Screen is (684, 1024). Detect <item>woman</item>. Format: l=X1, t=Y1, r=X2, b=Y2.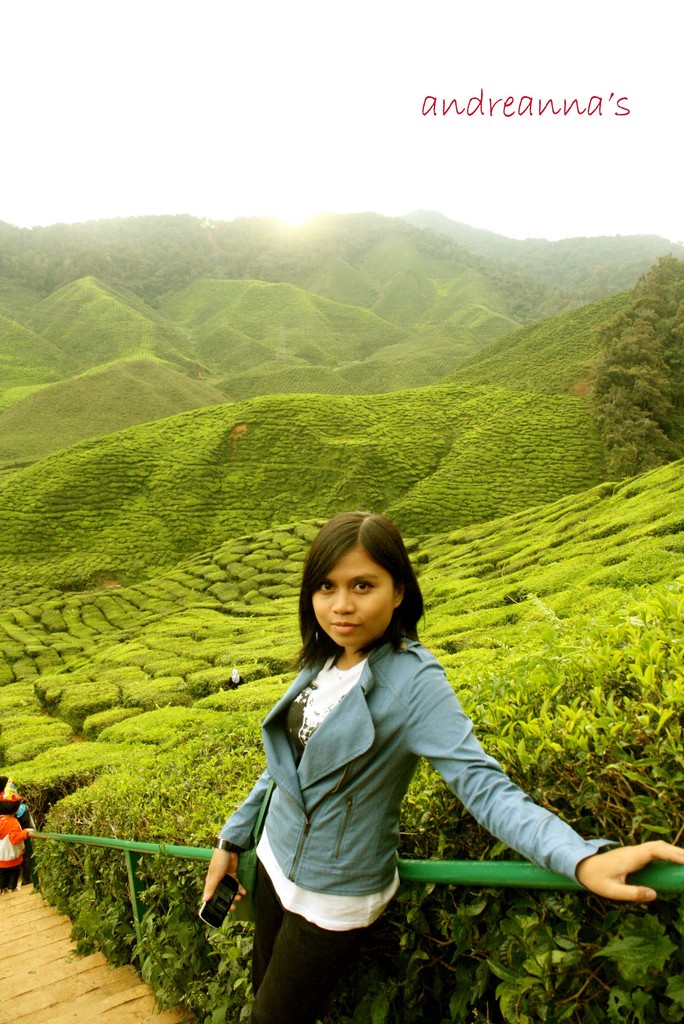
l=212, t=506, r=594, b=986.
